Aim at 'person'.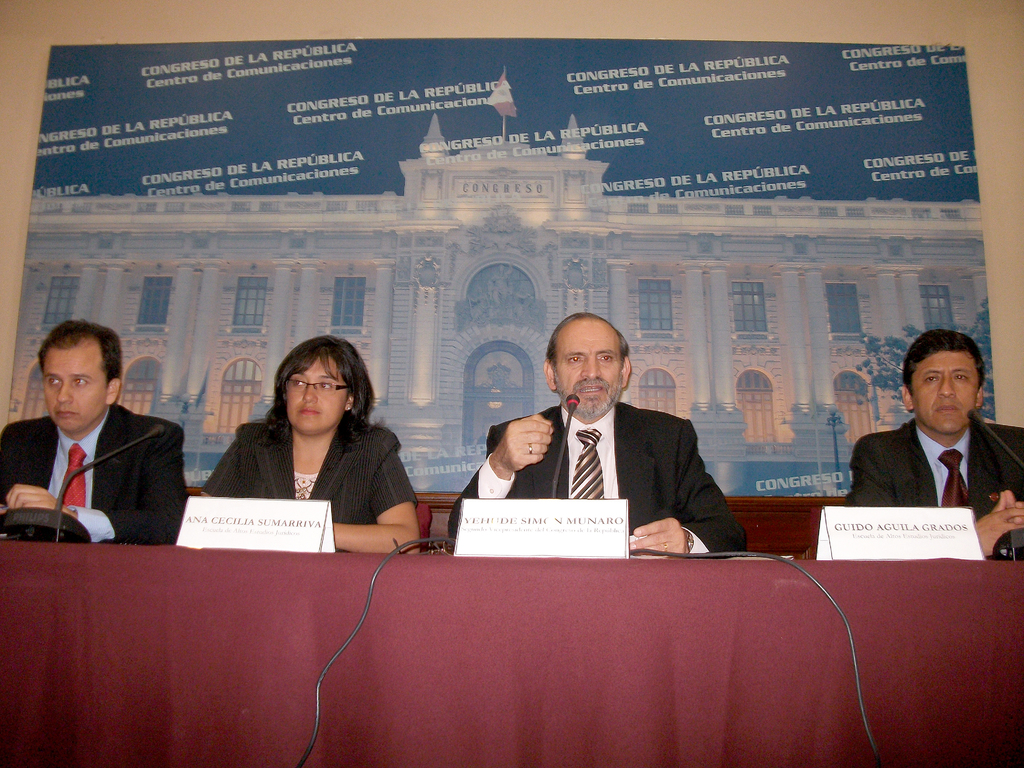
Aimed at (left=444, top=308, right=758, bottom=554).
